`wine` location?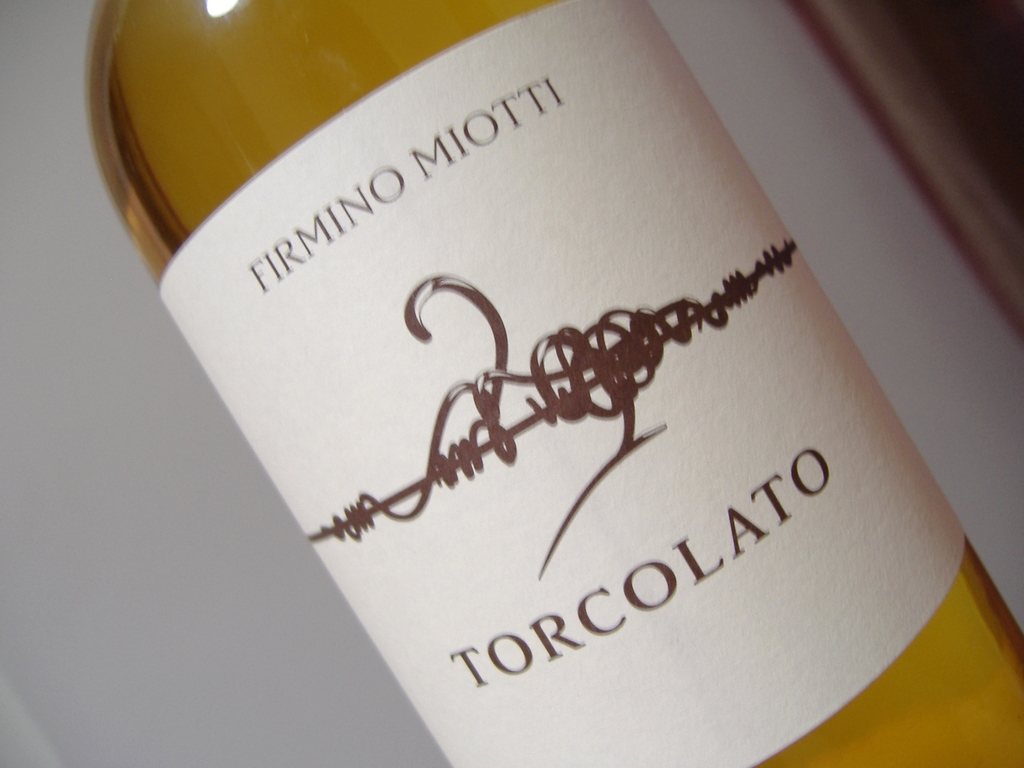
84 0 1019 767
